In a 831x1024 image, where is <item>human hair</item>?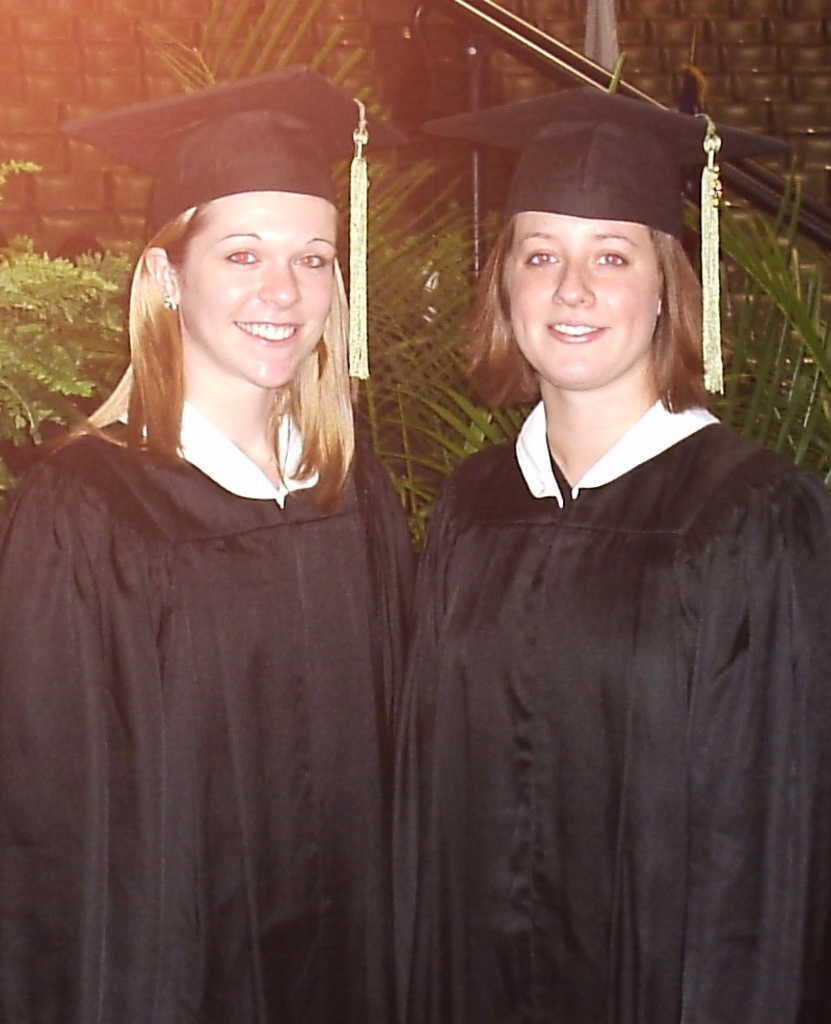
bbox=[87, 171, 397, 497].
